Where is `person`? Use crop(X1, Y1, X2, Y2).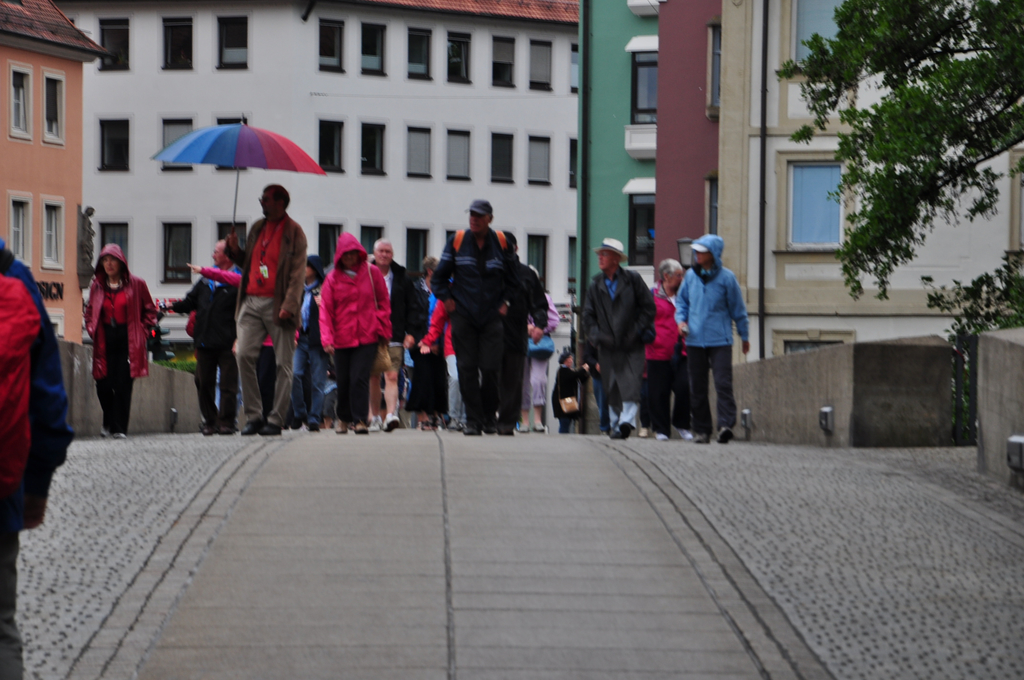
crop(370, 238, 429, 426).
